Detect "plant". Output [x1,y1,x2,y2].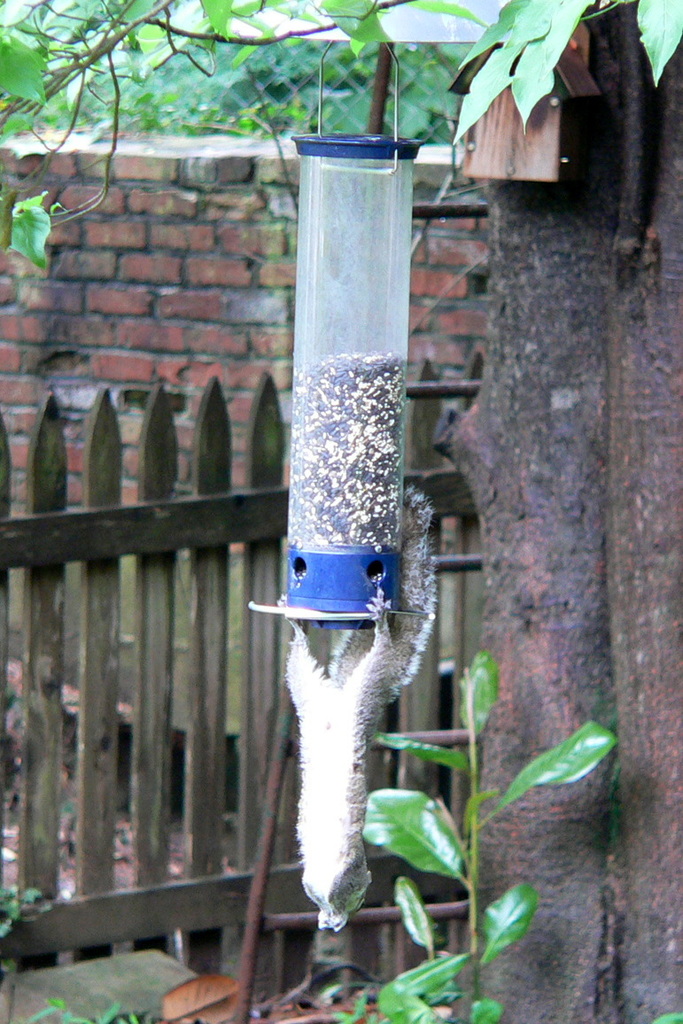
[0,0,679,277].
